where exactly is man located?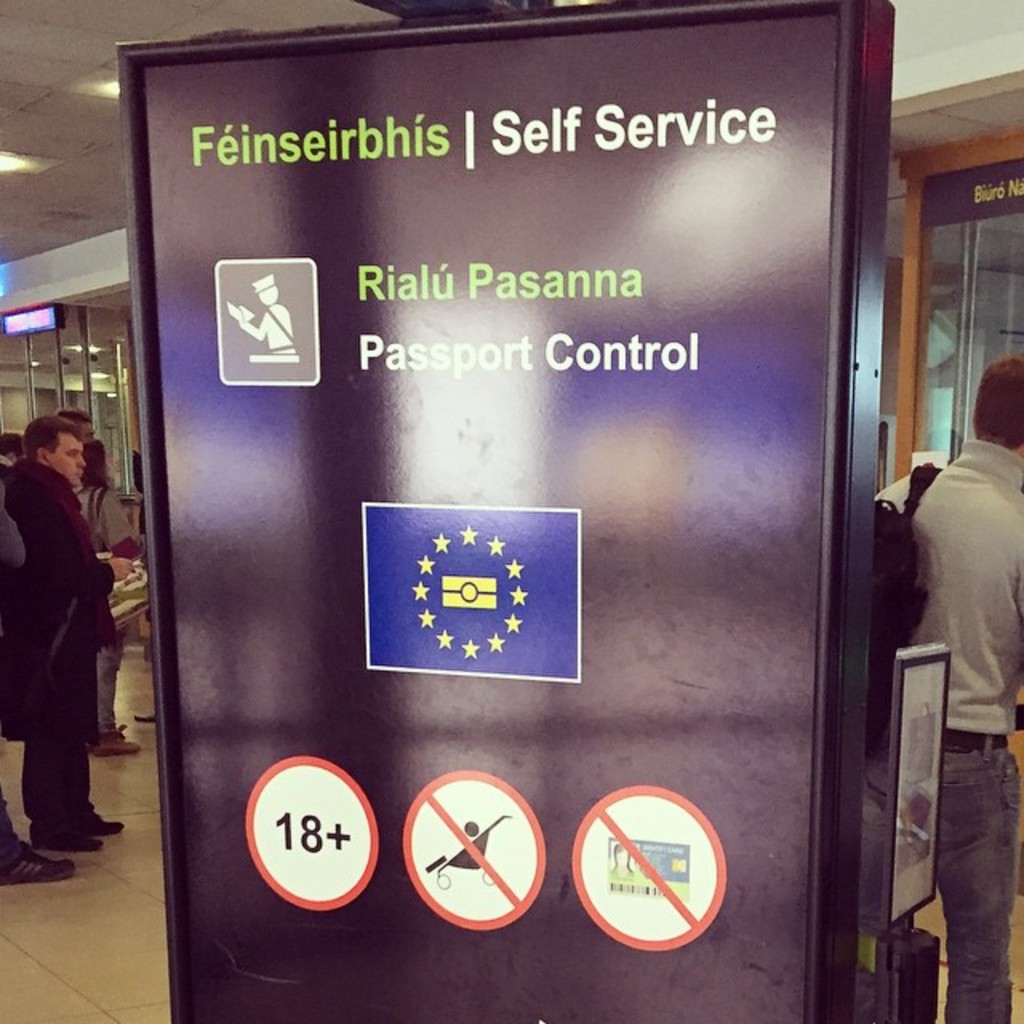
Its bounding box is {"x1": 0, "y1": 426, "x2": 22, "y2": 461}.
